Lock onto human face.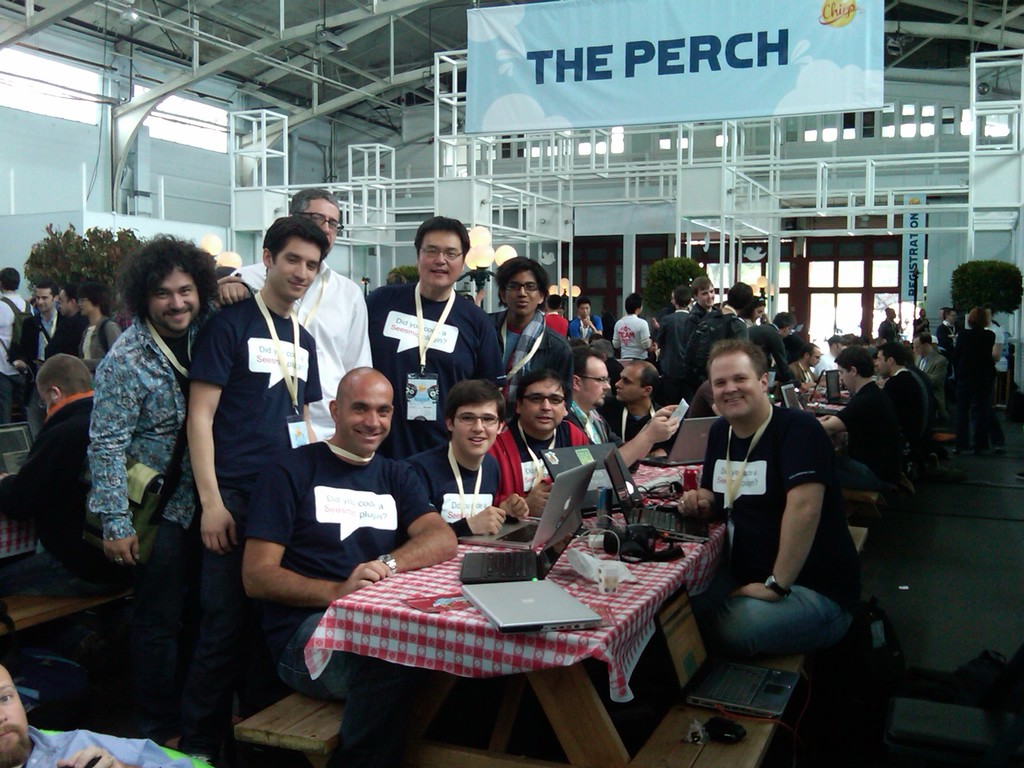
Locked: box=[580, 355, 609, 406].
